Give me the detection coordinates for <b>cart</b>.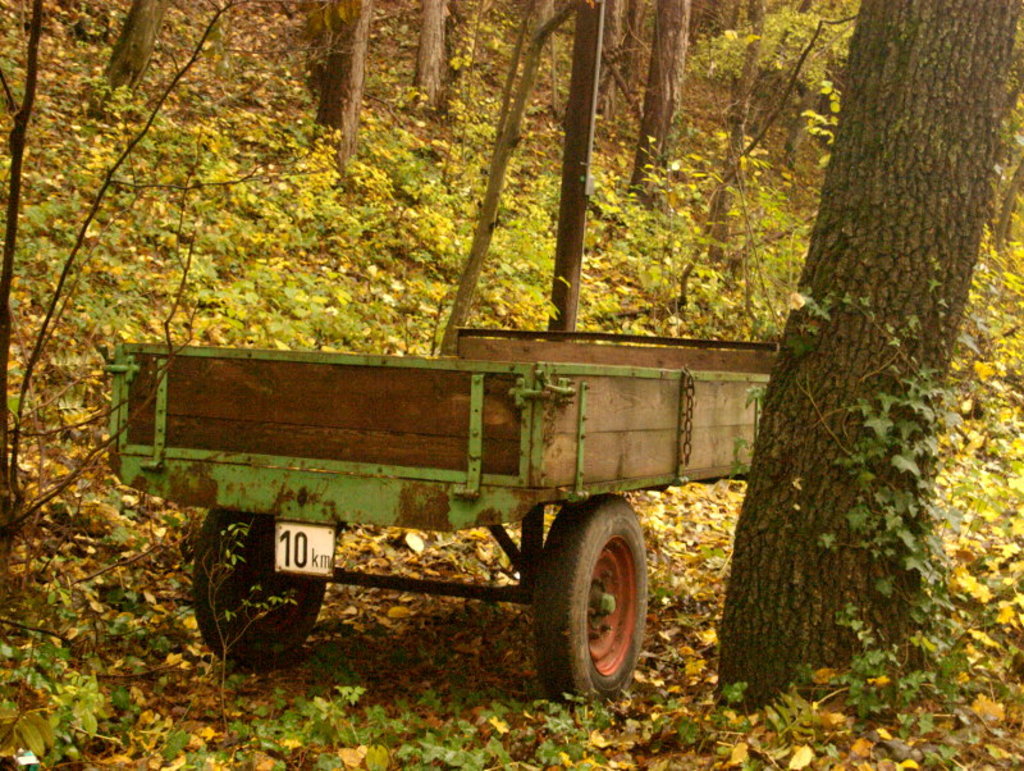
Rect(104, 323, 780, 711).
